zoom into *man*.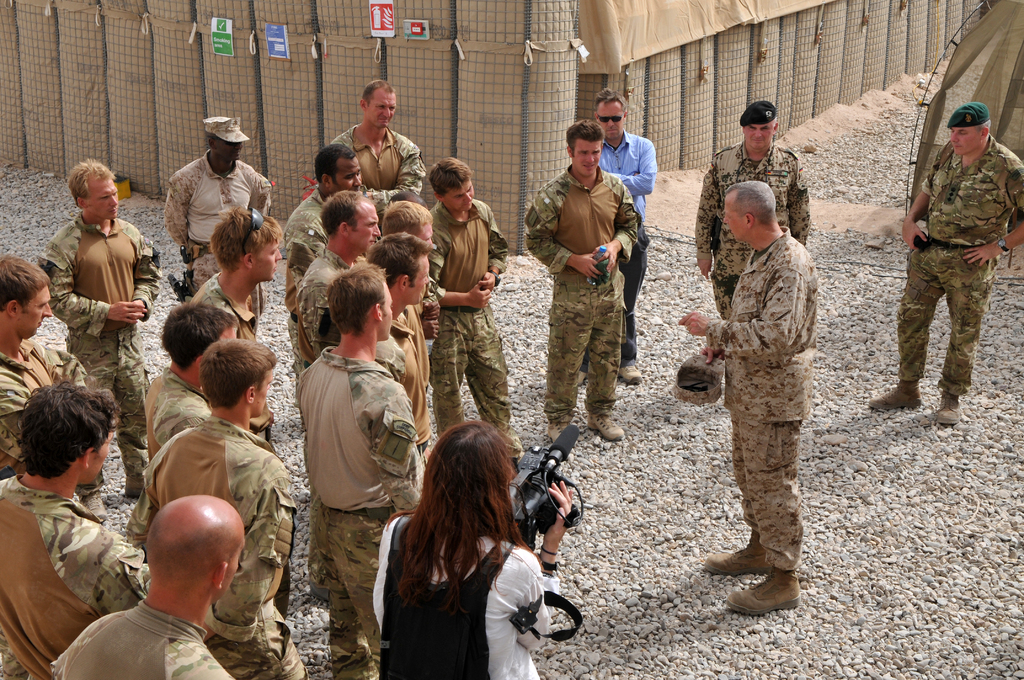
Zoom target: (left=524, top=117, right=636, bottom=439).
